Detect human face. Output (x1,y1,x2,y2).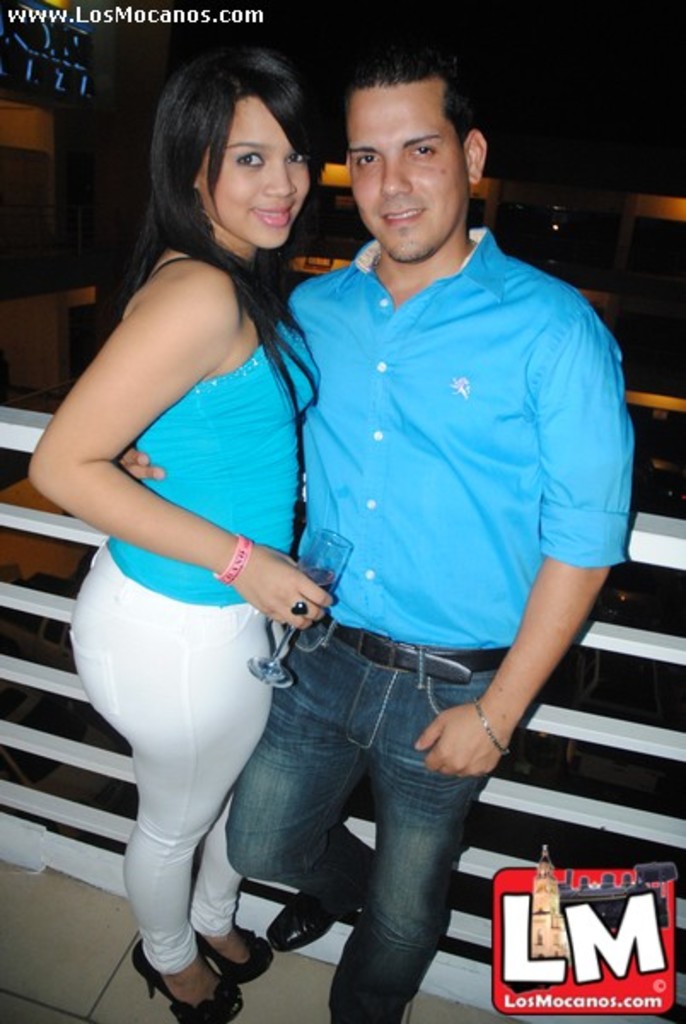
(346,84,462,270).
